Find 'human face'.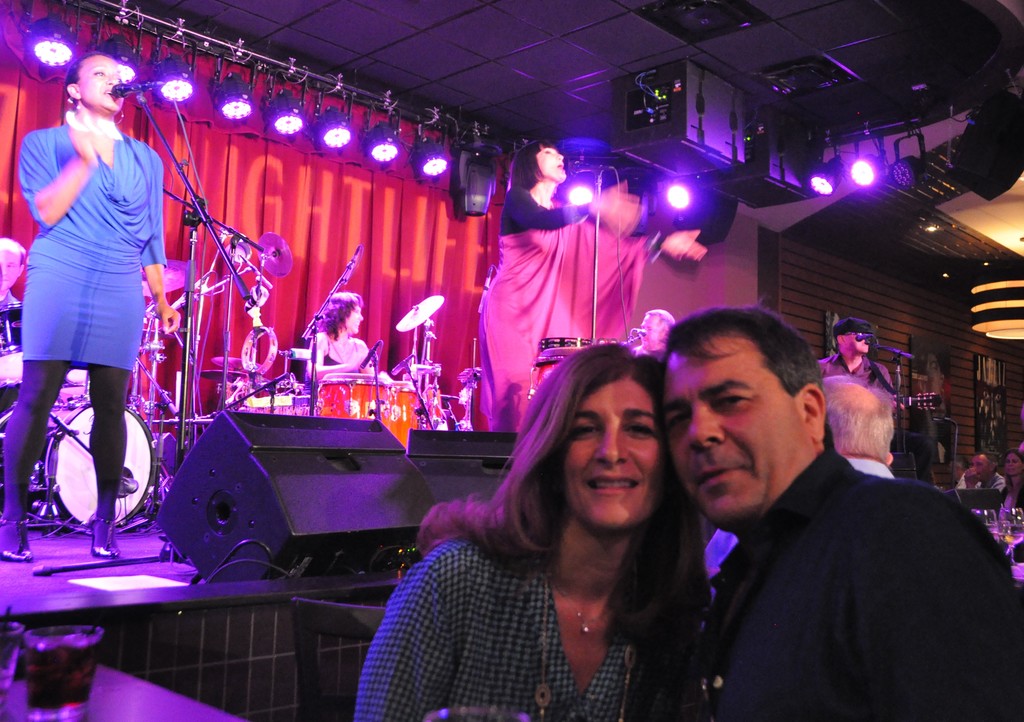
bbox=(533, 147, 573, 186).
